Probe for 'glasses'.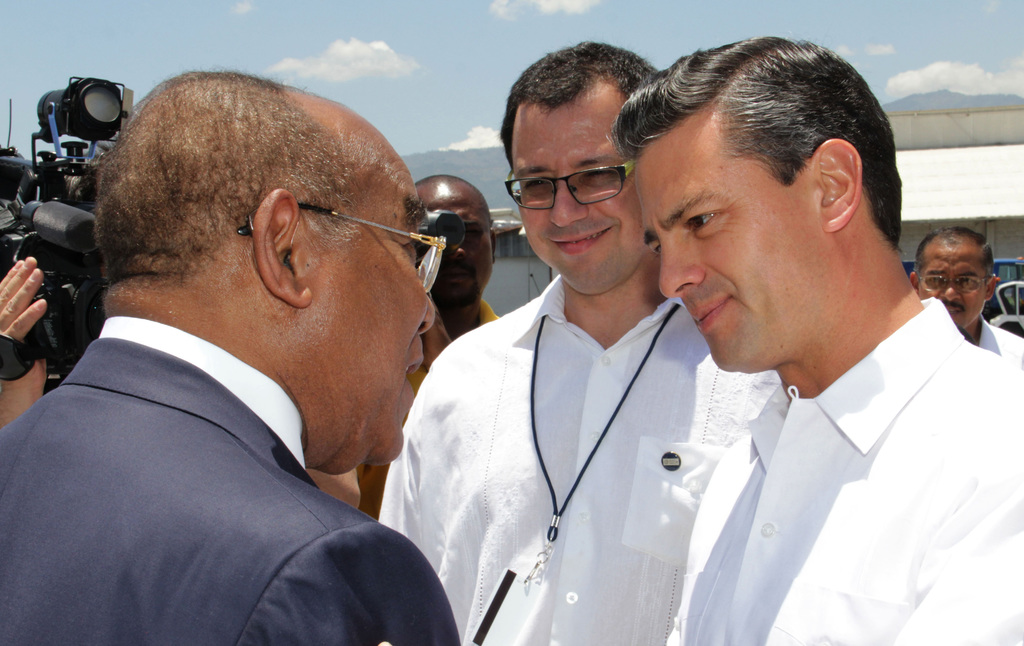
Probe result: 499,152,634,214.
